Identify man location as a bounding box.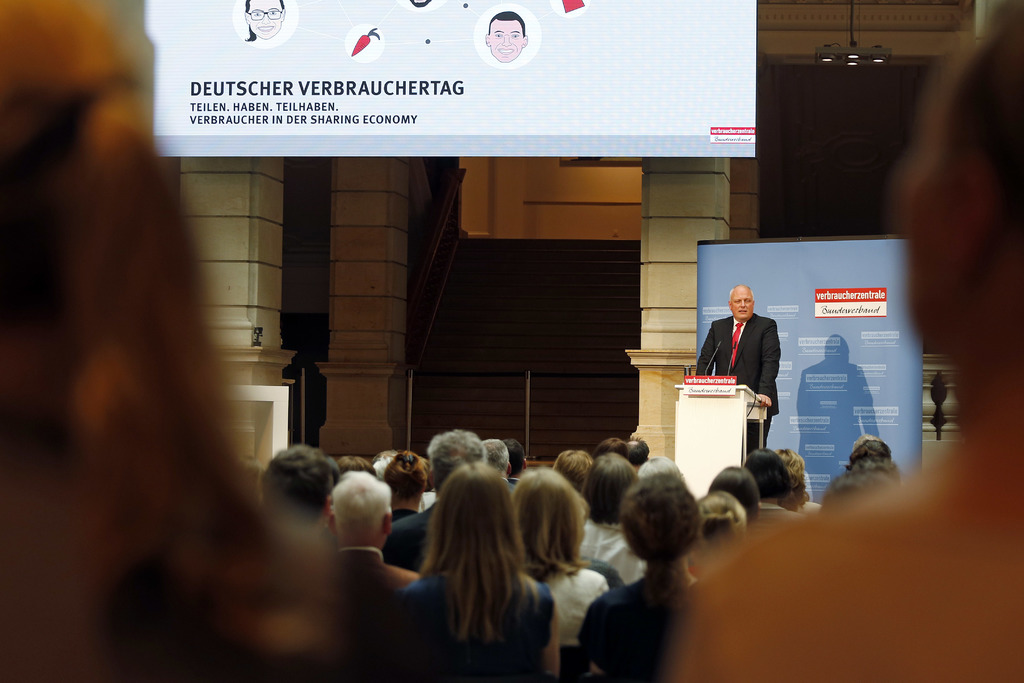
(478,438,516,491).
